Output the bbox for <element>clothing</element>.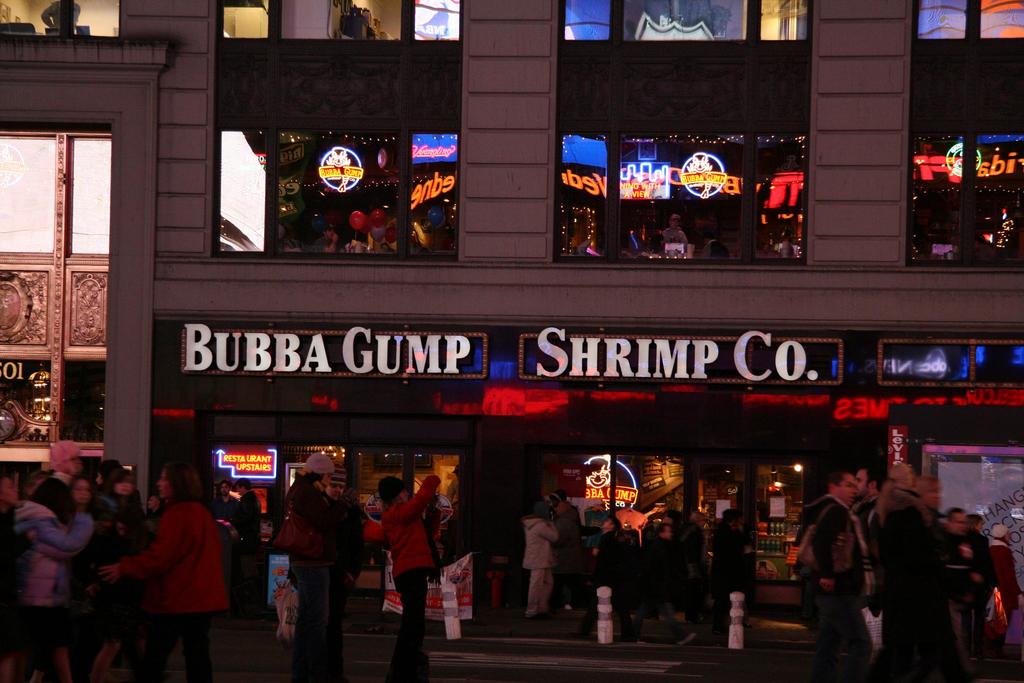
784/477/870/682.
